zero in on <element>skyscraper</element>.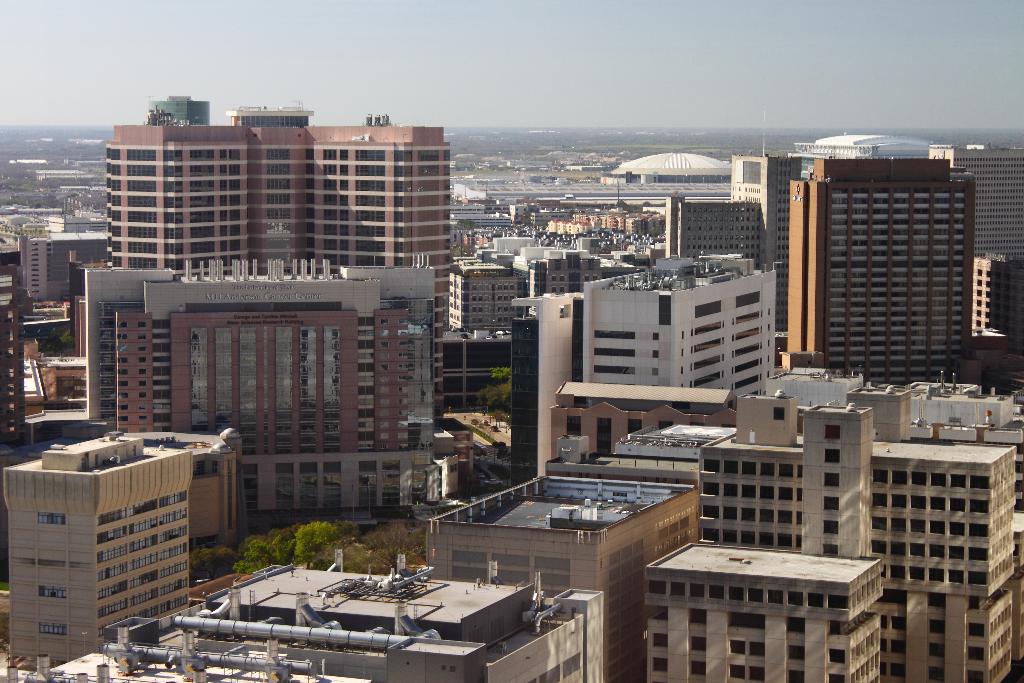
Zeroed in: 72 255 447 506.
